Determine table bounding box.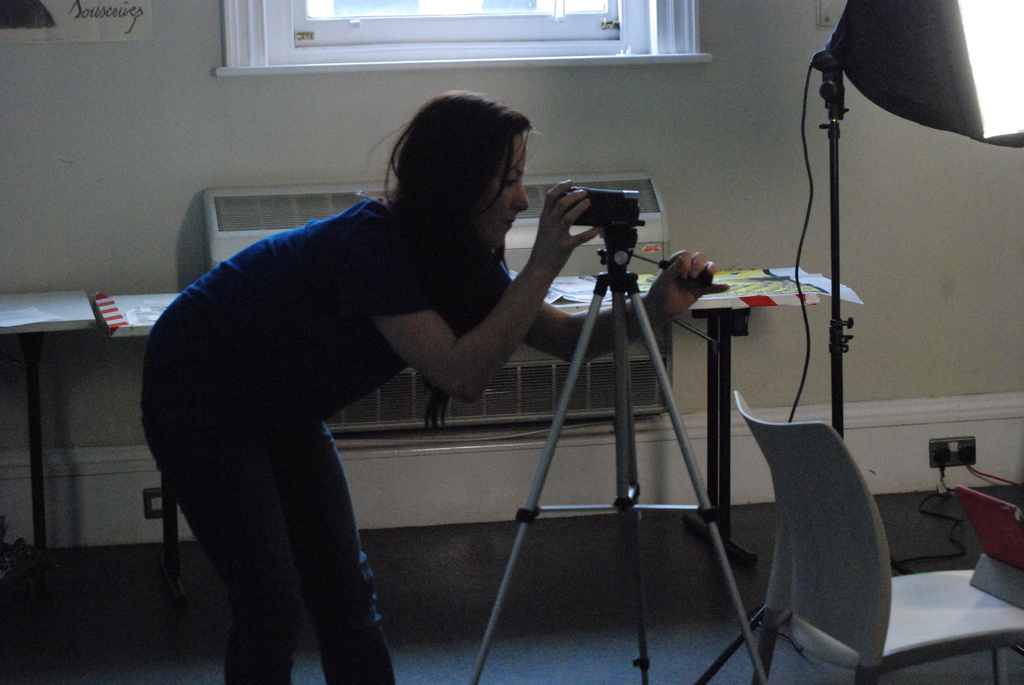
Determined: {"left": 90, "top": 243, "right": 838, "bottom": 601}.
